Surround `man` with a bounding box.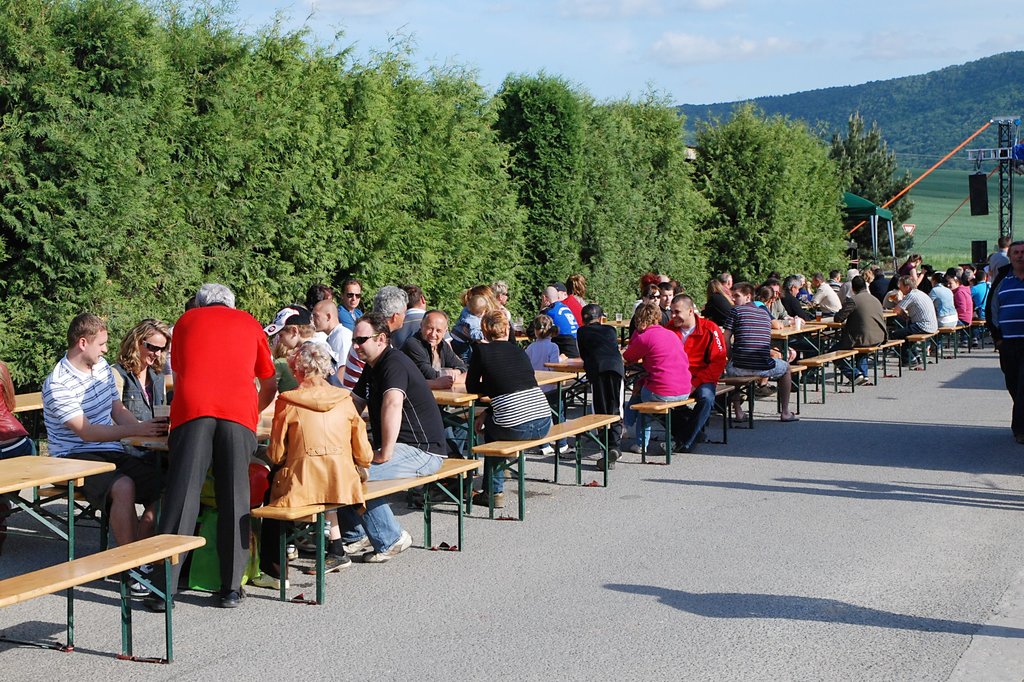
<region>402, 310, 473, 485</region>.
